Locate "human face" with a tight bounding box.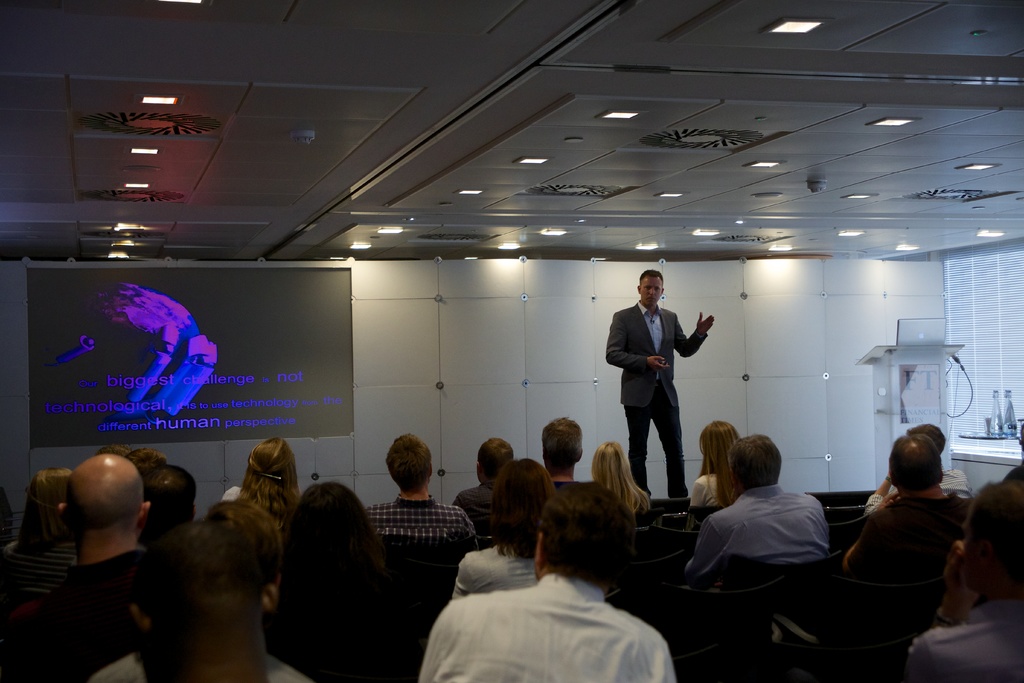
box=[639, 276, 662, 308].
